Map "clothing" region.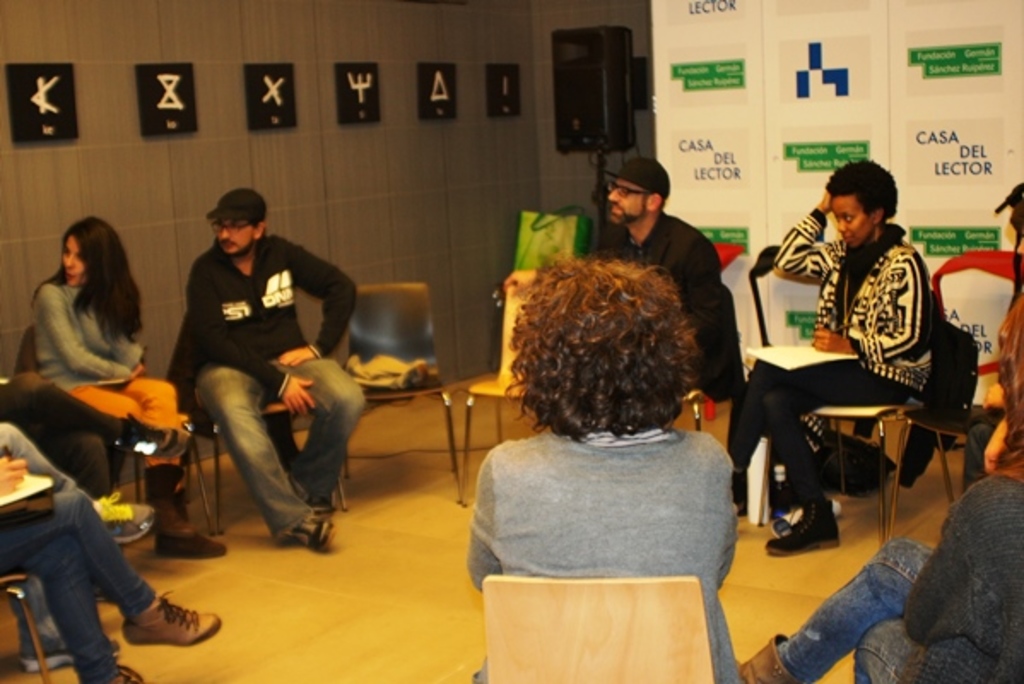
Mapped to l=0, t=484, r=161, b=682.
